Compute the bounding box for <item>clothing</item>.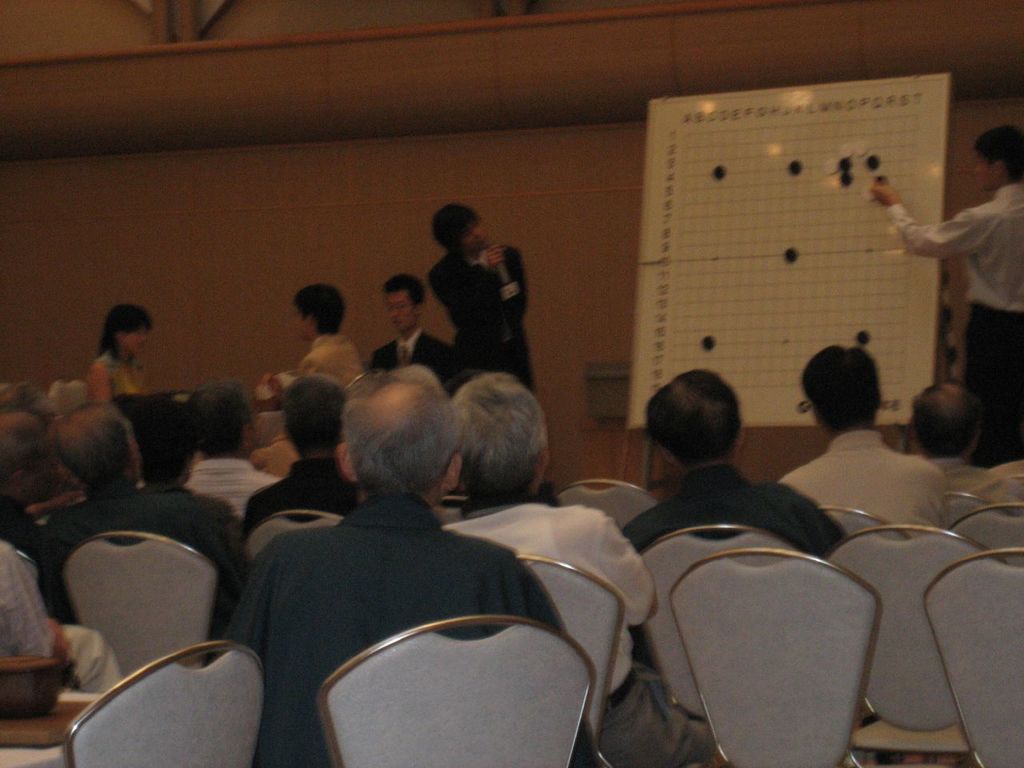
[x1=369, y1=322, x2=473, y2=390].
